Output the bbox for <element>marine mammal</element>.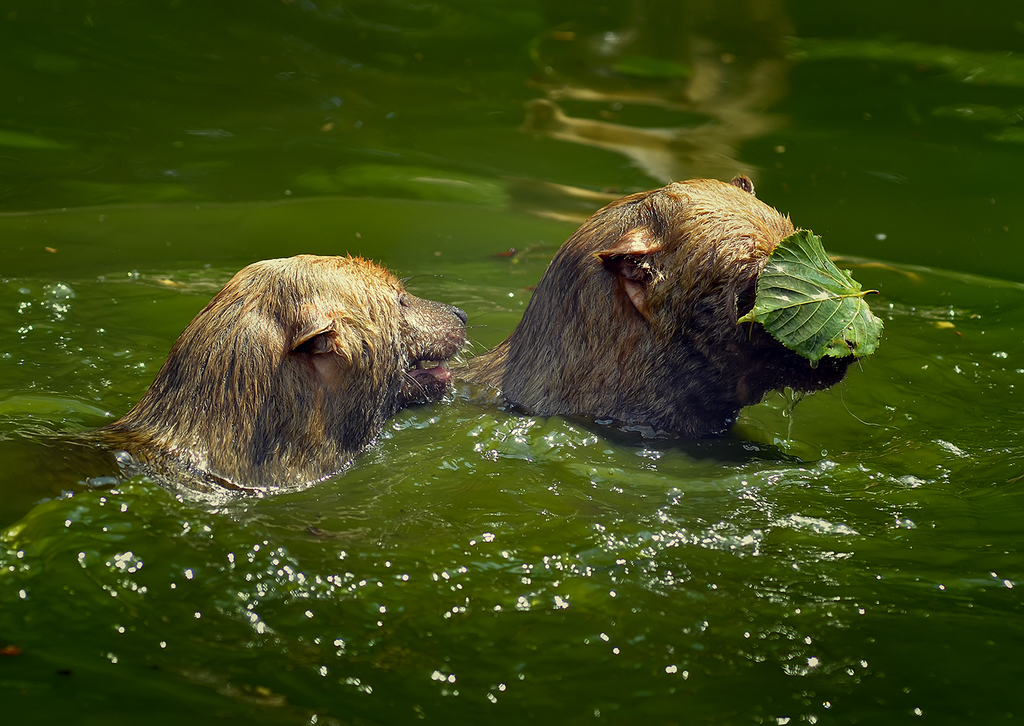
450/177/866/449.
